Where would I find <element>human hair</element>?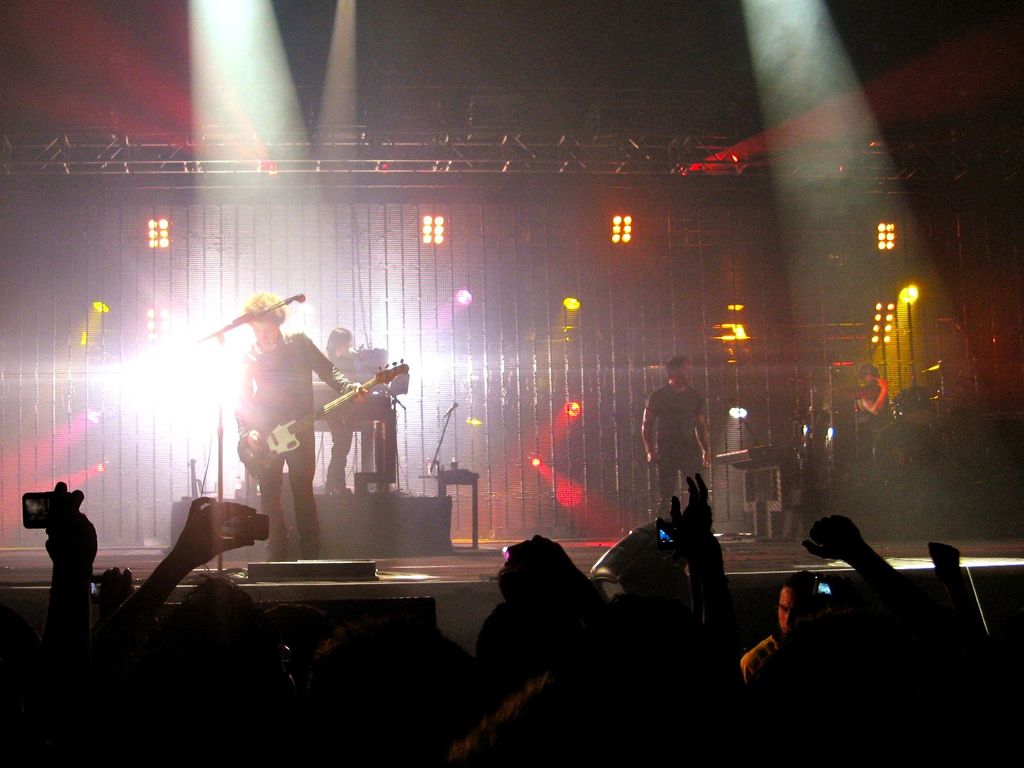
At 173:571:257:610.
